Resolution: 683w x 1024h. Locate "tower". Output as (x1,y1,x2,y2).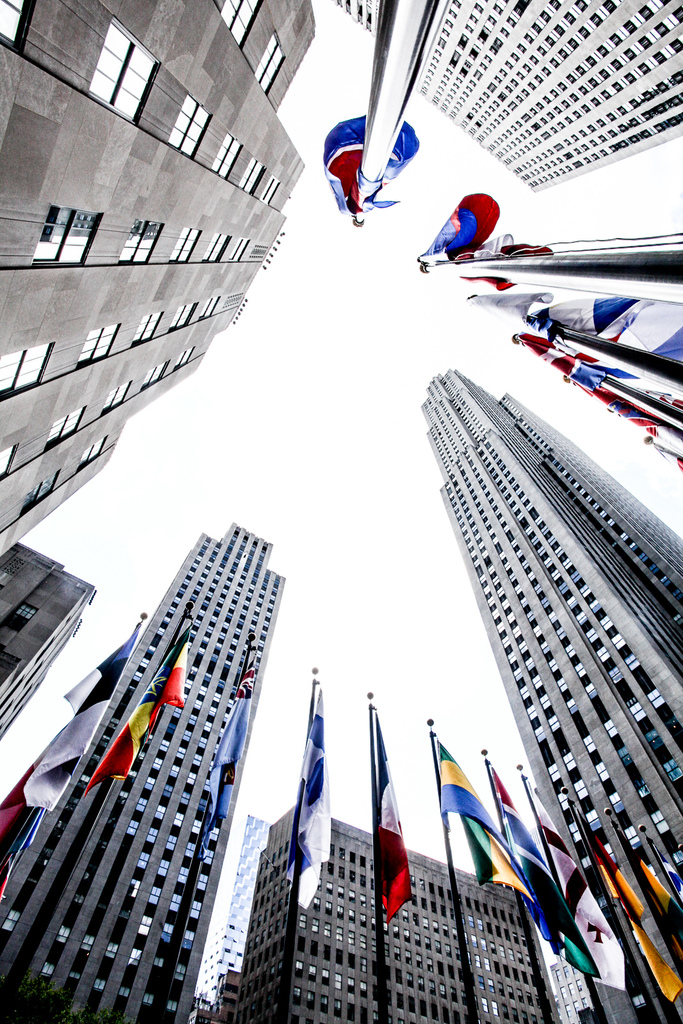
(3,535,291,1018).
